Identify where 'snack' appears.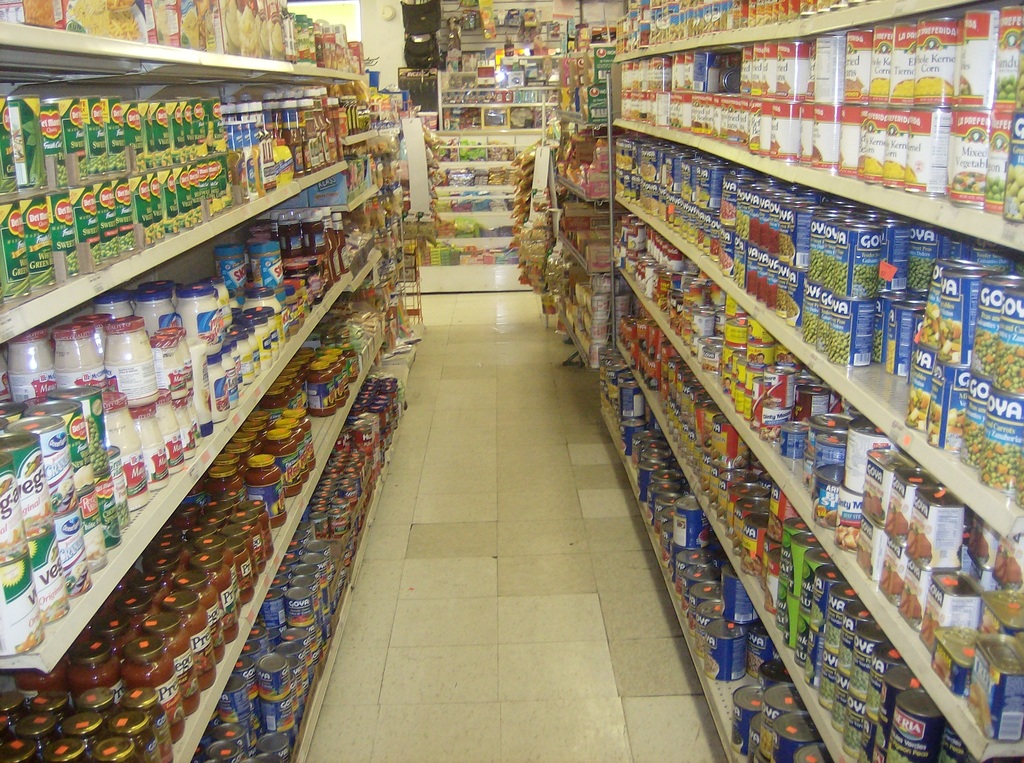
Appears at box(20, 0, 58, 27).
